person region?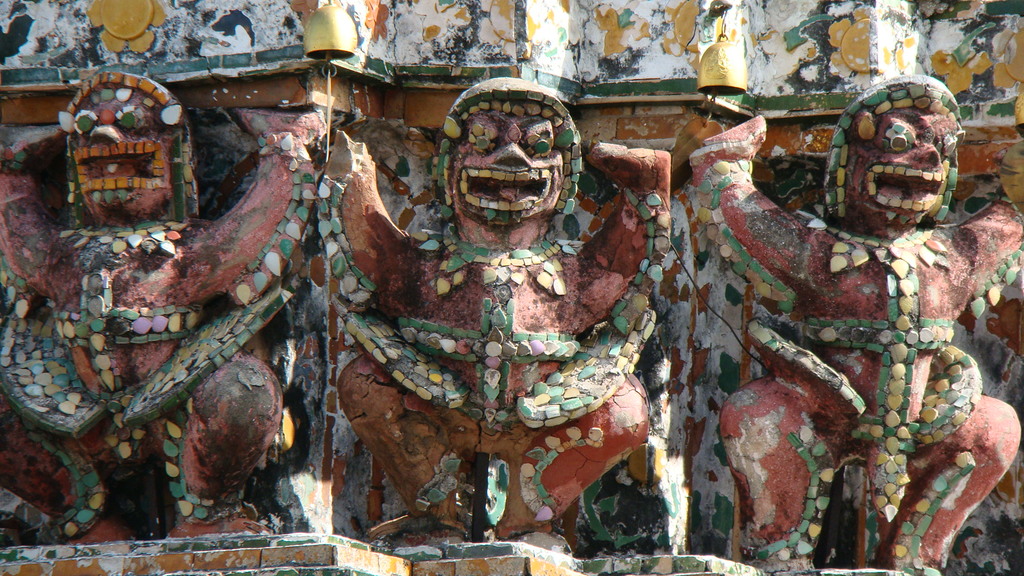
[left=319, top=76, right=650, bottom=523]
